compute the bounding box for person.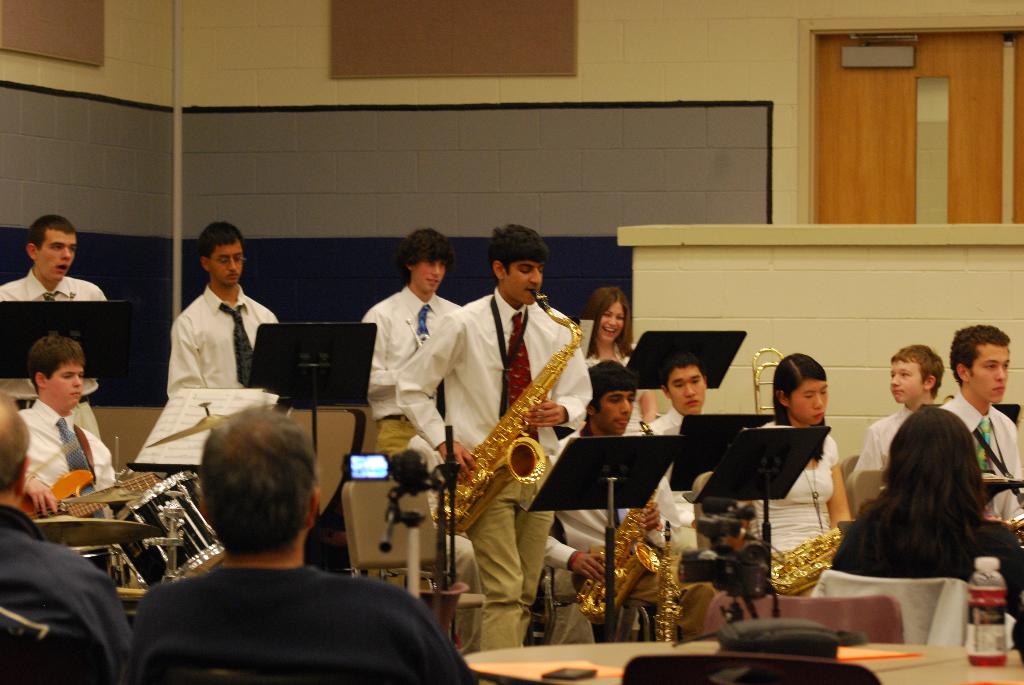
box=[0, 391, 135, 683].
